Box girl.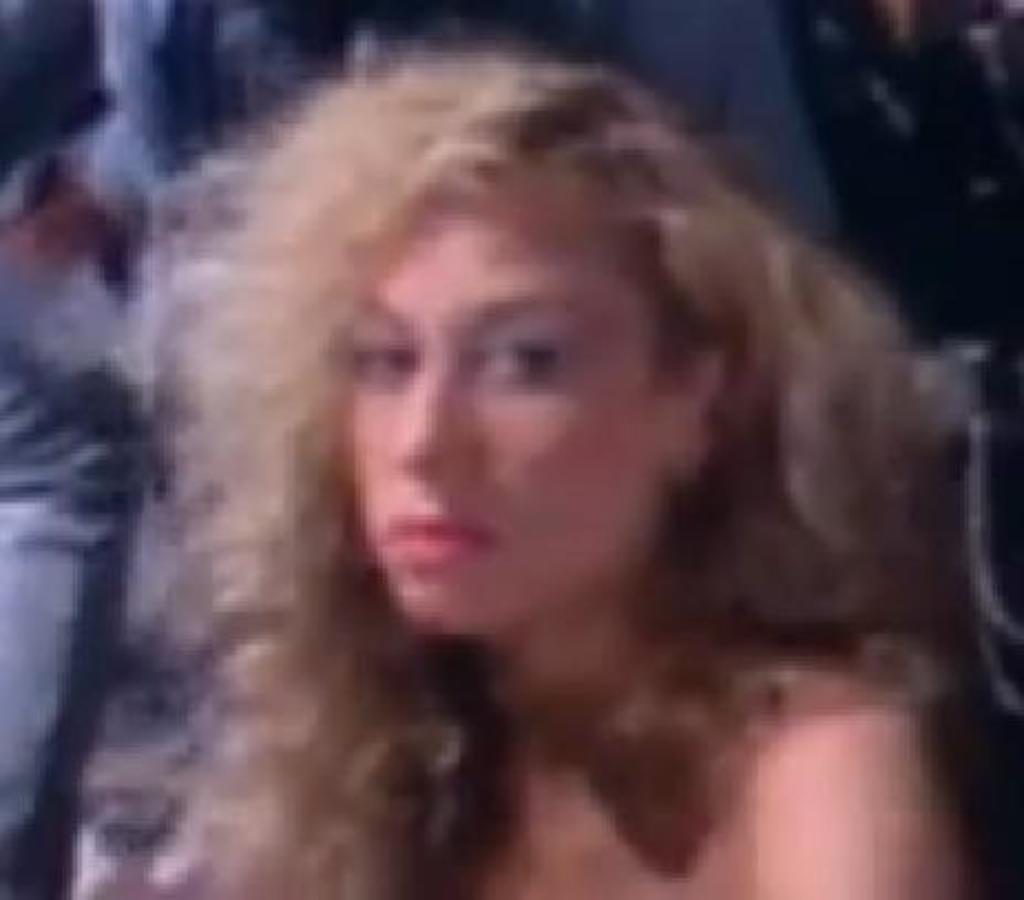
select_region(117, 55, 991, 898).
